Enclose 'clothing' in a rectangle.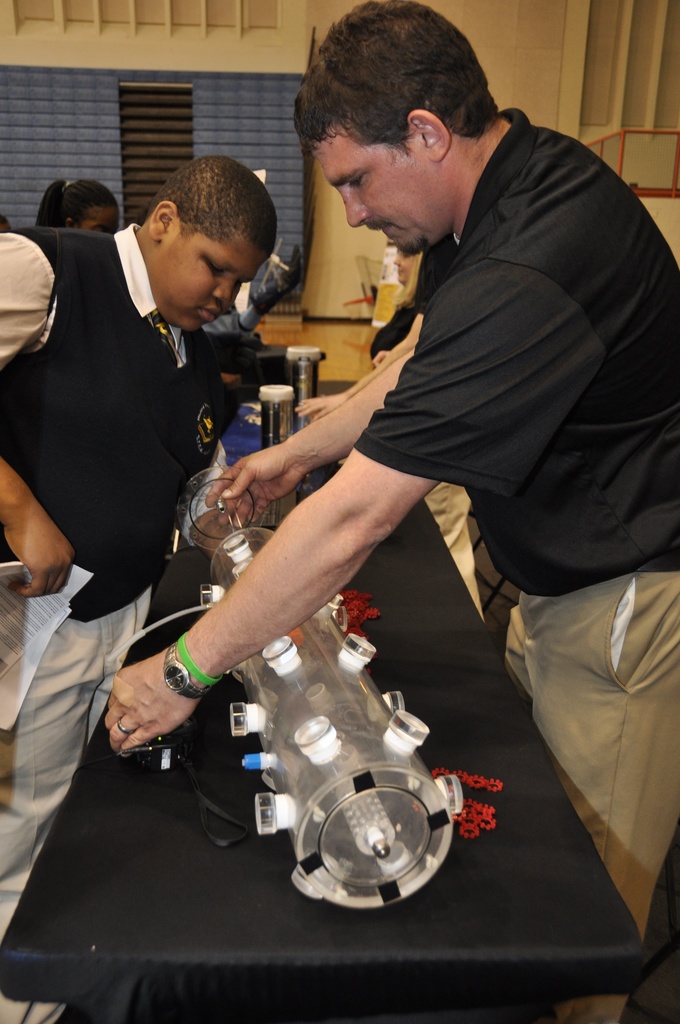
(0, 214, 231, 1023).
